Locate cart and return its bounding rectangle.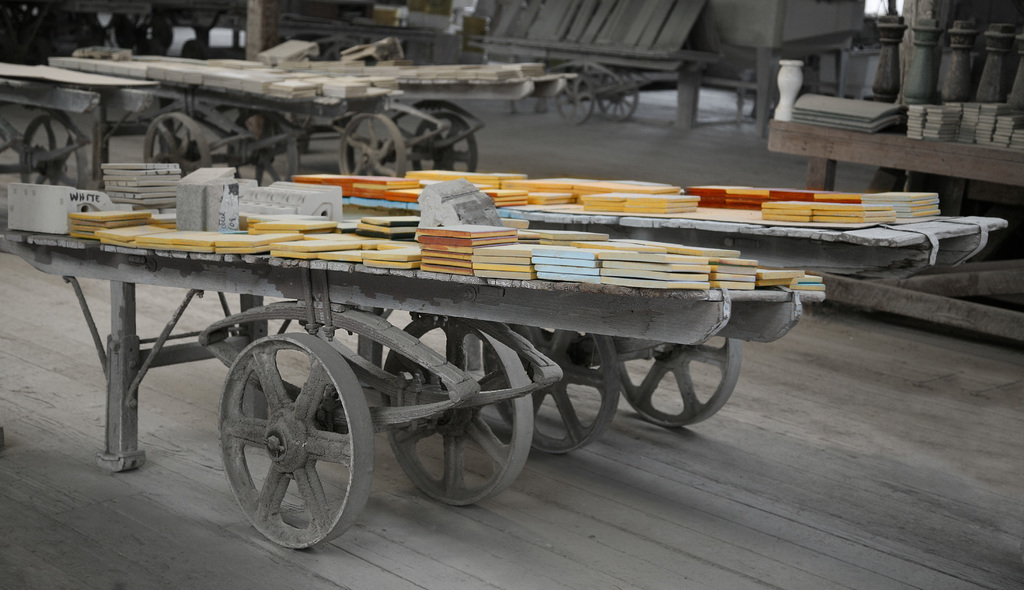
(left=0, top=227, right=825, bottom=553).
